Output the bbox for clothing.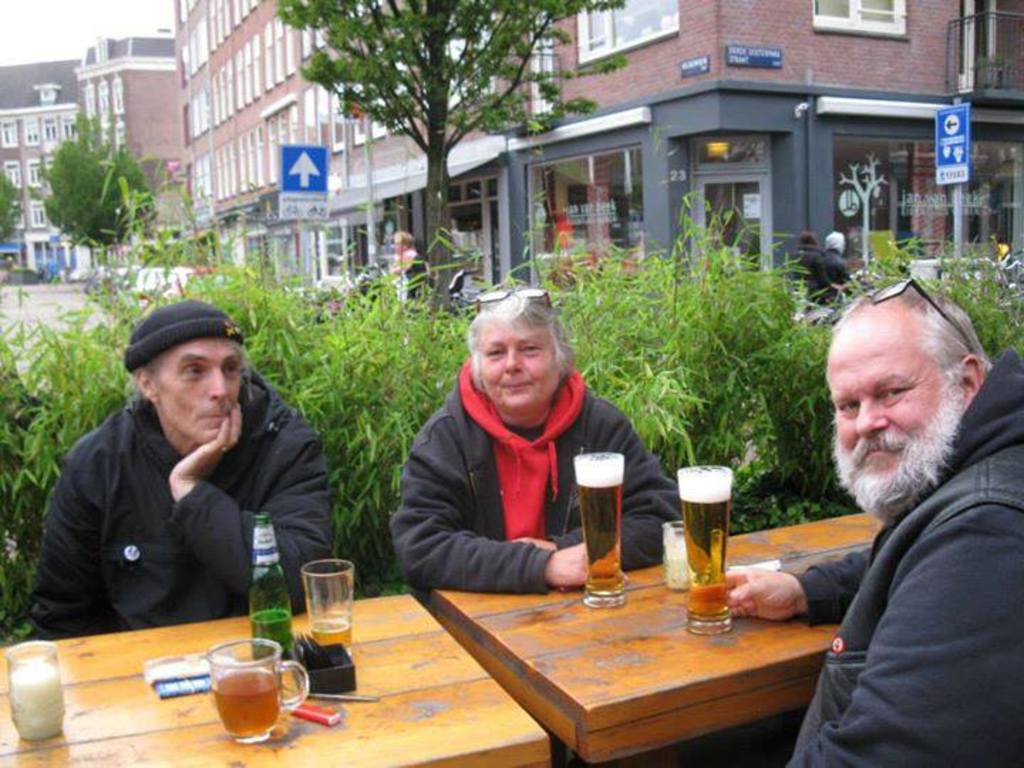
(left=384, top=243, right=431, bottom=306).
